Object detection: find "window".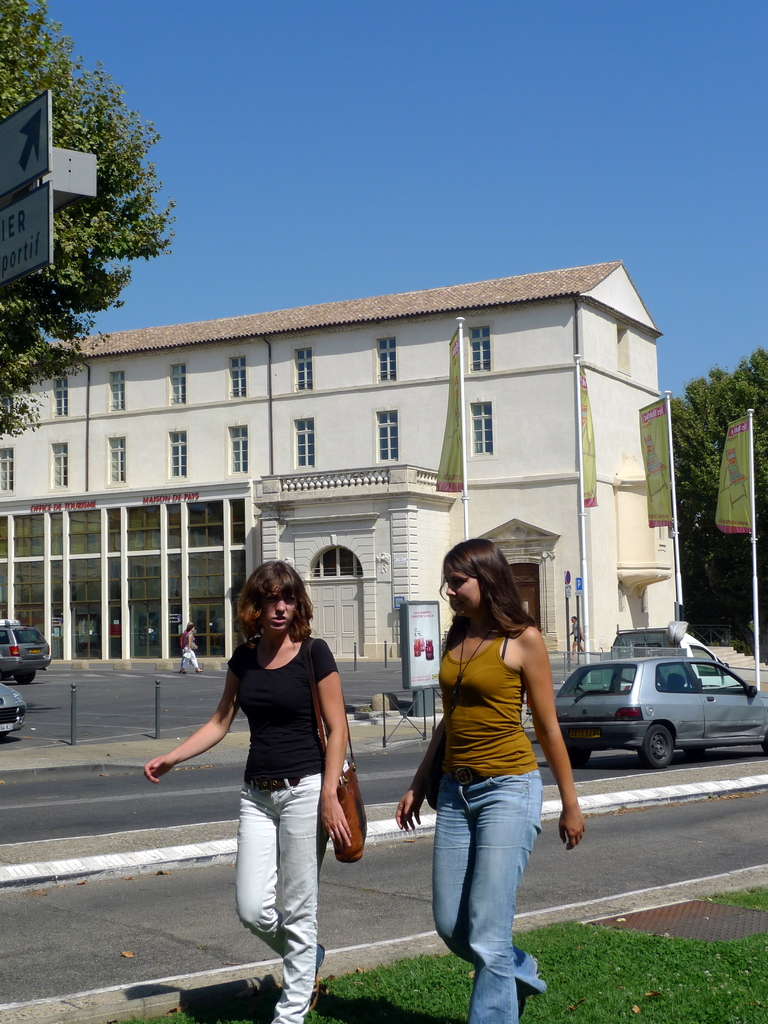
510, 564, 540, 586.
